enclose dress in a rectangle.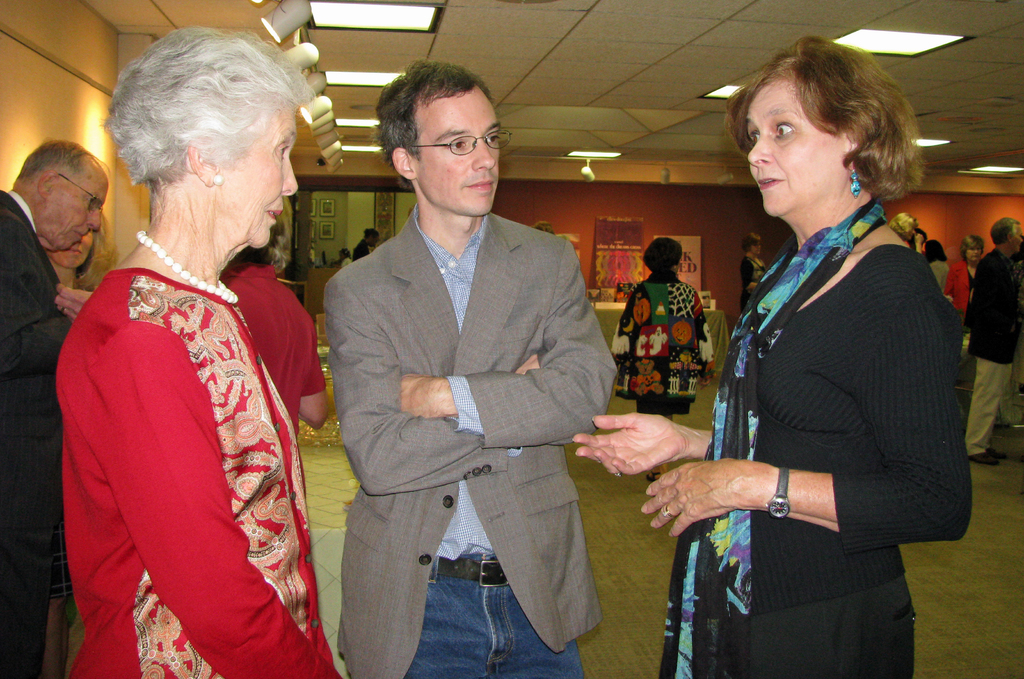
<box>611,270,716,416</box>.
